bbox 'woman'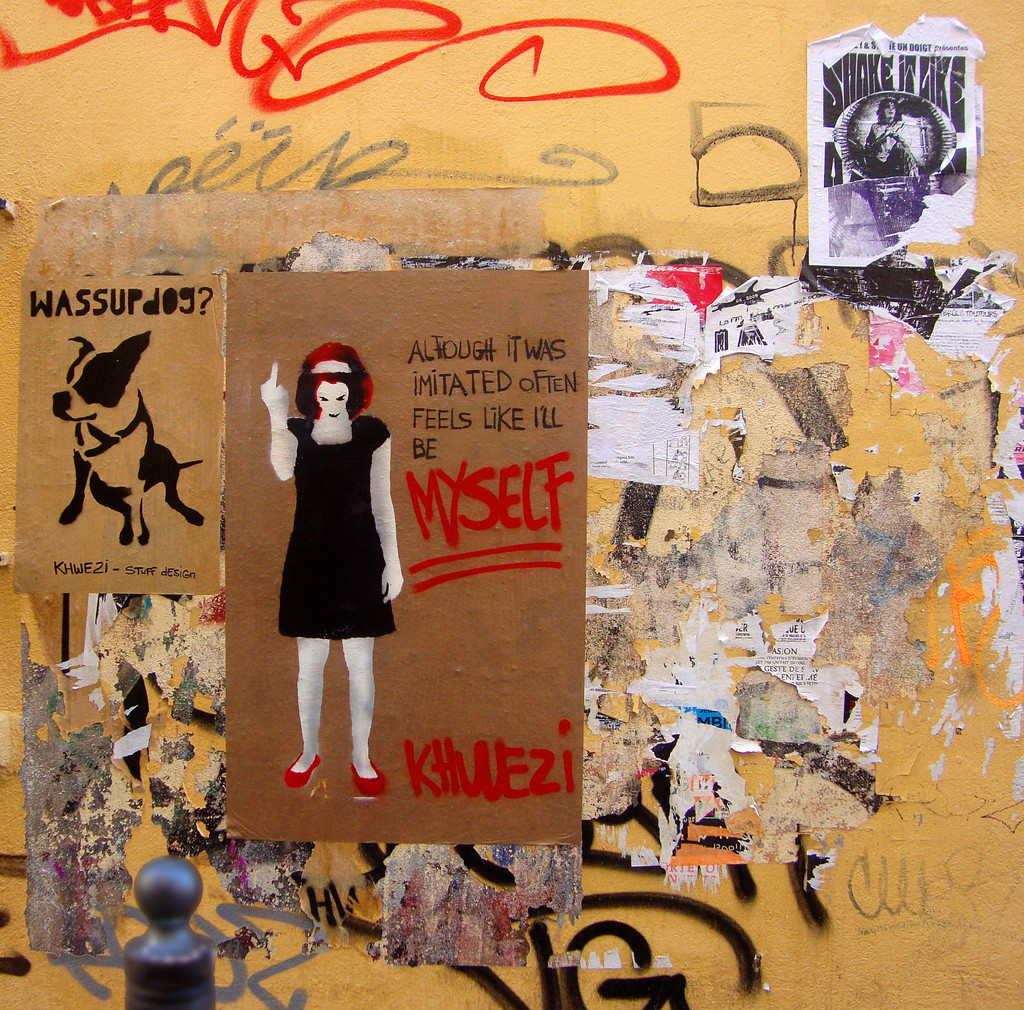
{"x1": 856, "y1": 94, "x2": 915, "y2": 181}
